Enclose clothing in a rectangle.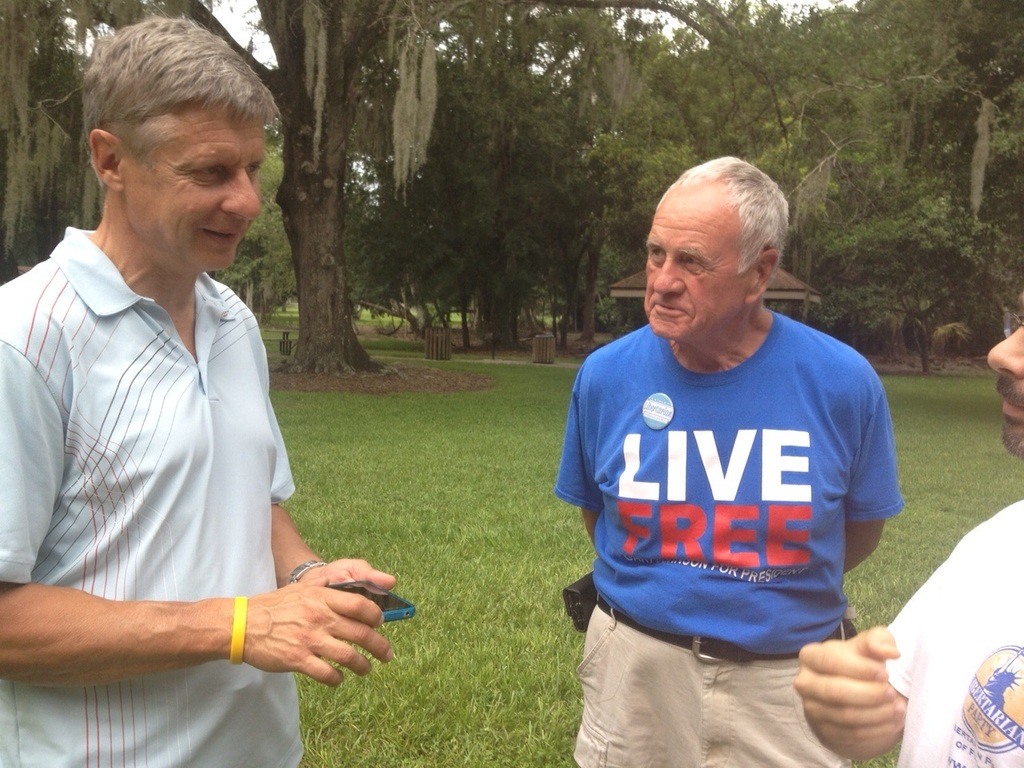
Rect(0, 230, 309, 767).
